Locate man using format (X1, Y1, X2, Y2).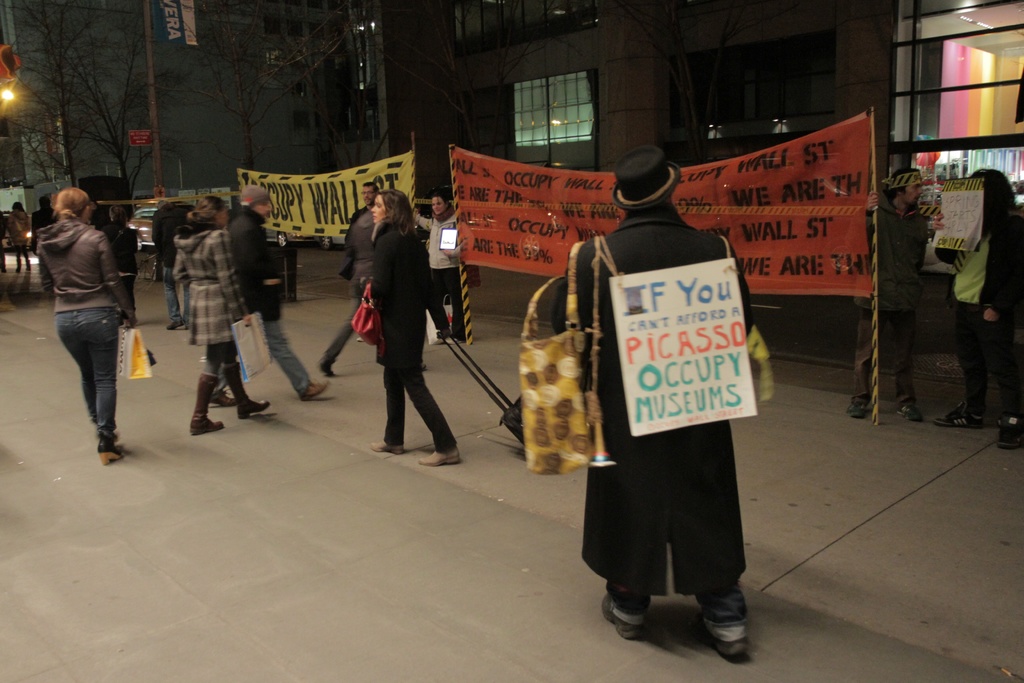
(29, 197, 57, 292).
